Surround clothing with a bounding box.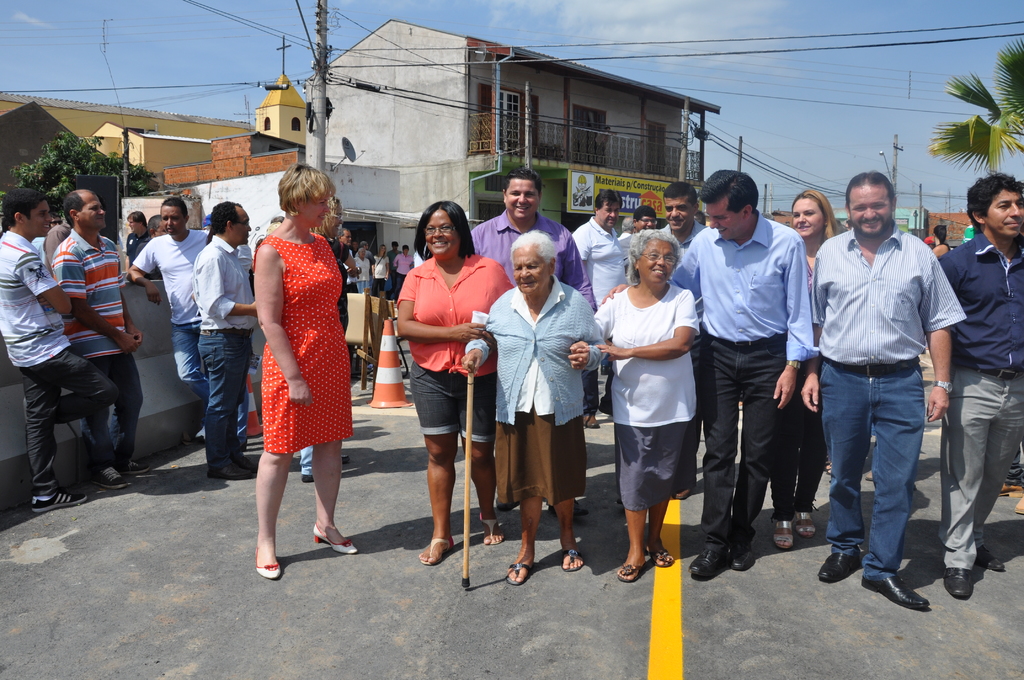
(left=356, top=252, right=376, bottom=296).
